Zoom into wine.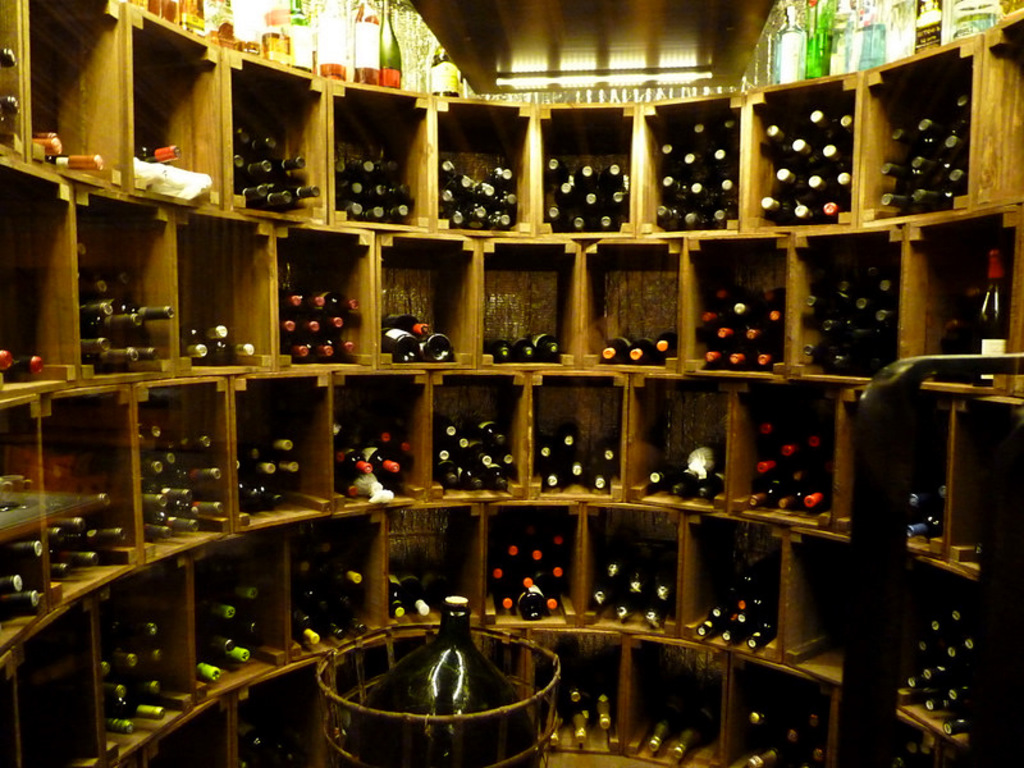
Zoom target: [9,357,41,379].
